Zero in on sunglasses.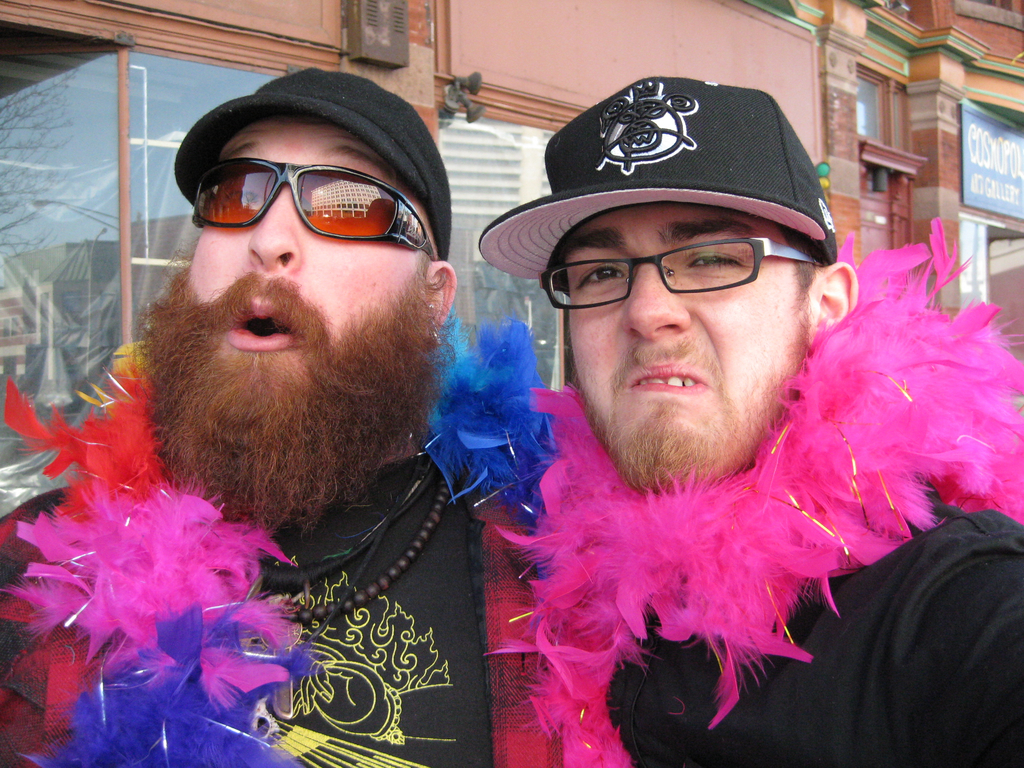
Zeroed in: 191, 156, 435, 260.
